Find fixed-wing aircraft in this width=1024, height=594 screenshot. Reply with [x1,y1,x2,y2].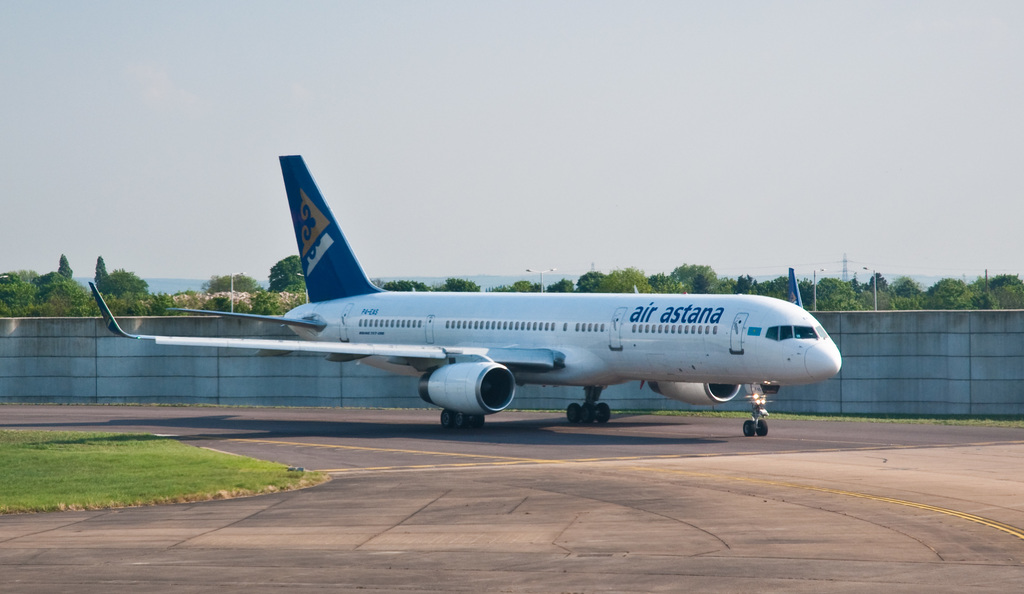
[89,149,841,438].
